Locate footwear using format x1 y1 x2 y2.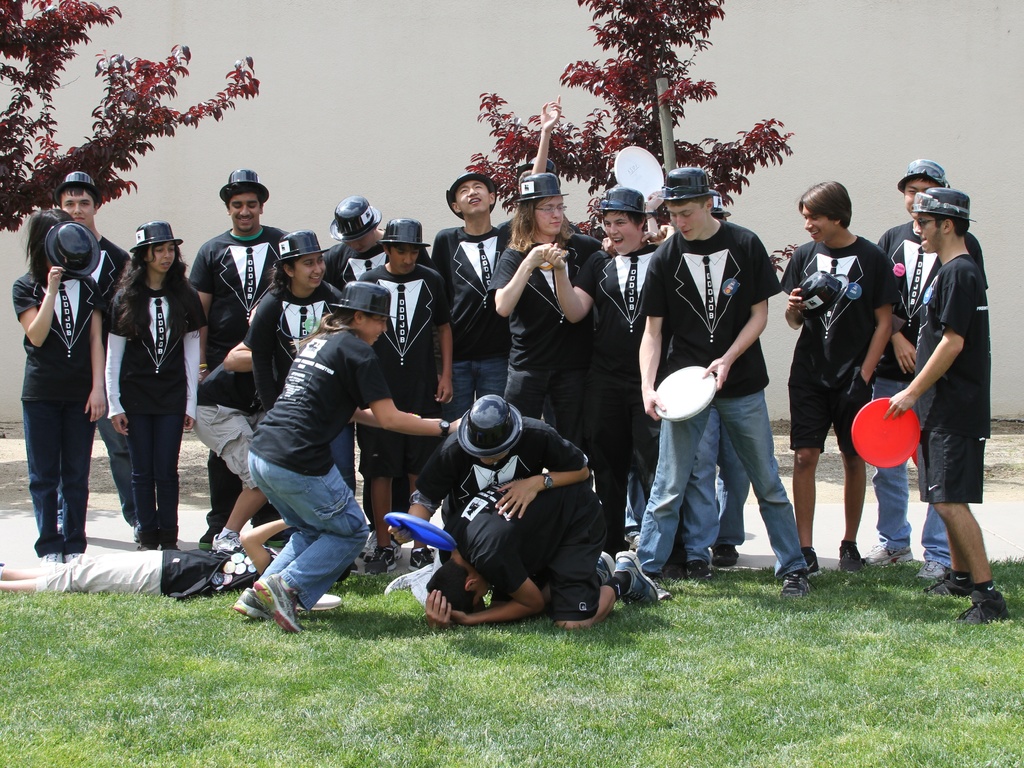
708 544 738 568.
